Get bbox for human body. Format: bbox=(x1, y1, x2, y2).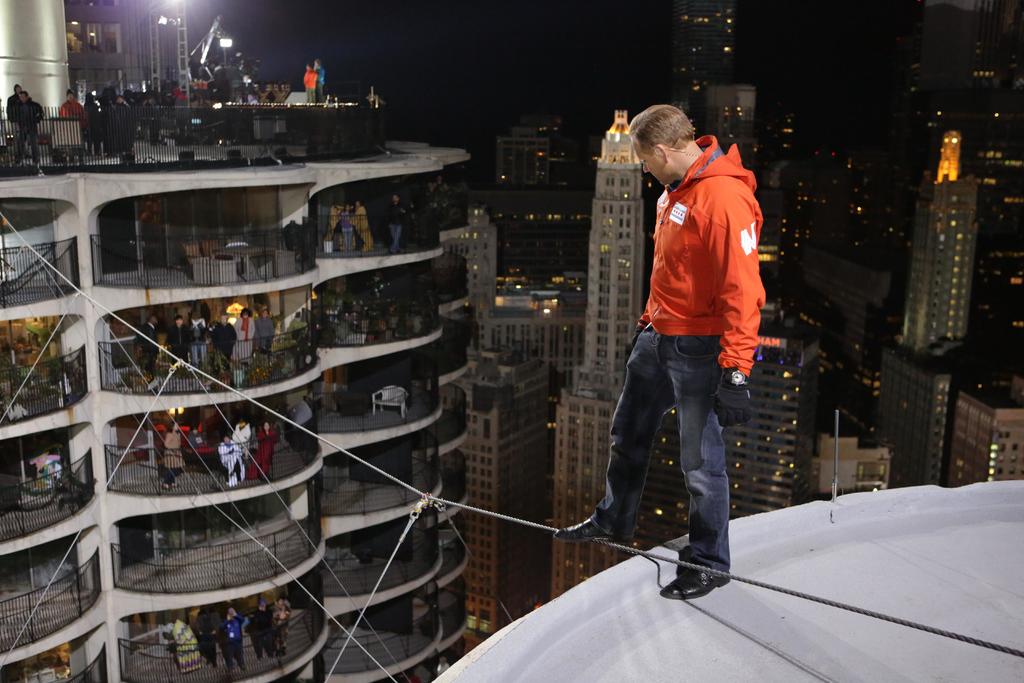
bbox=(626, 99, 778, 577).
